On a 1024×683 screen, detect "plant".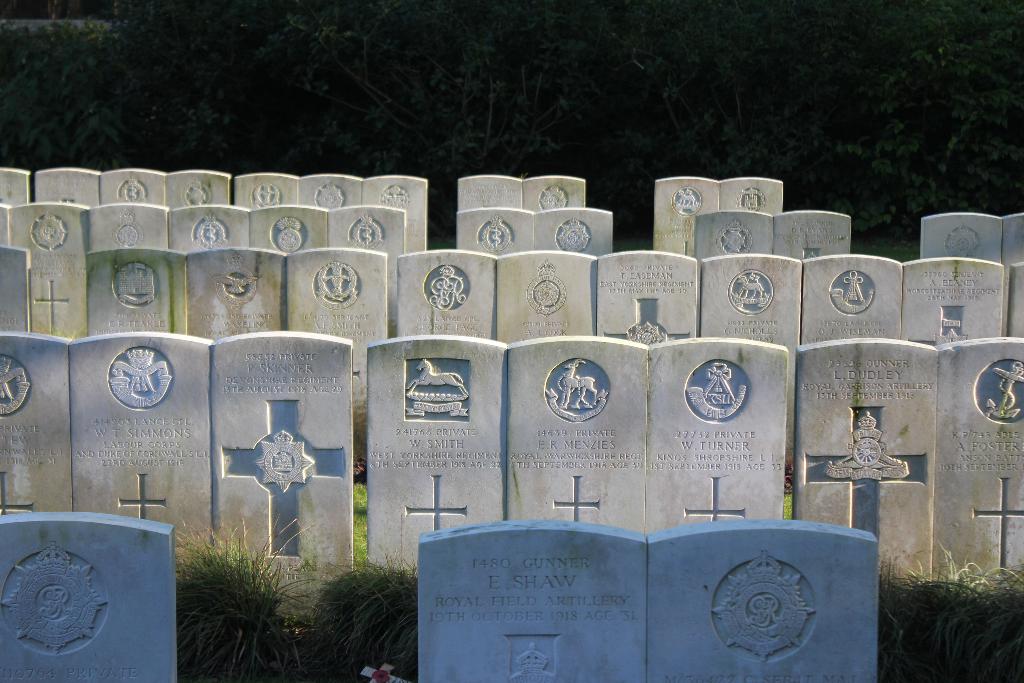
(307,553,423,682).
